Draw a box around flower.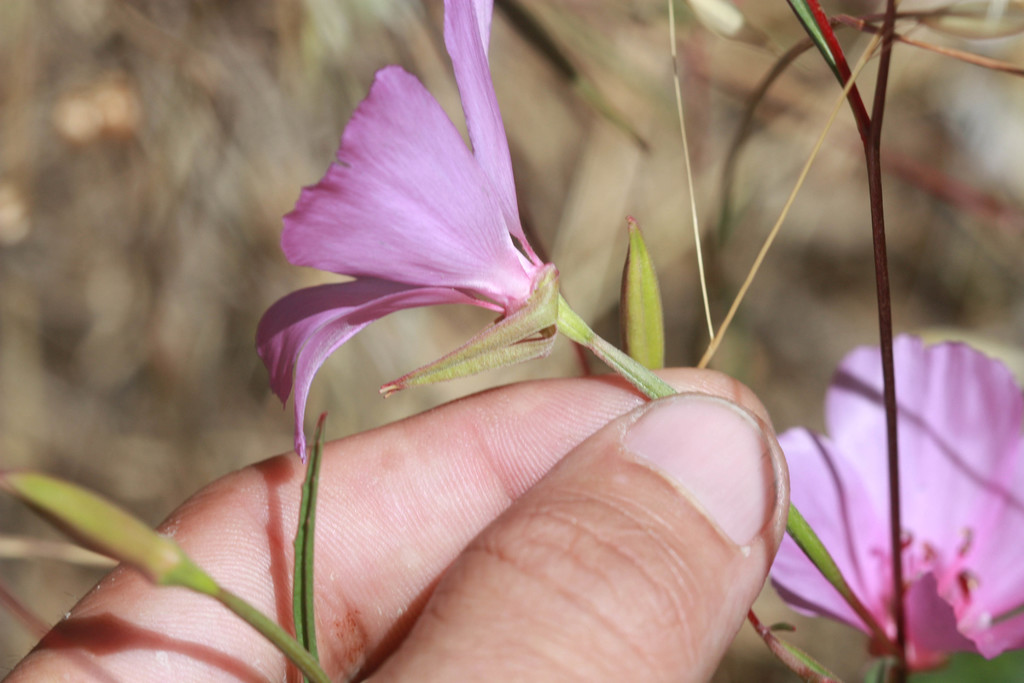
detection(259, 0, 548, 463).
